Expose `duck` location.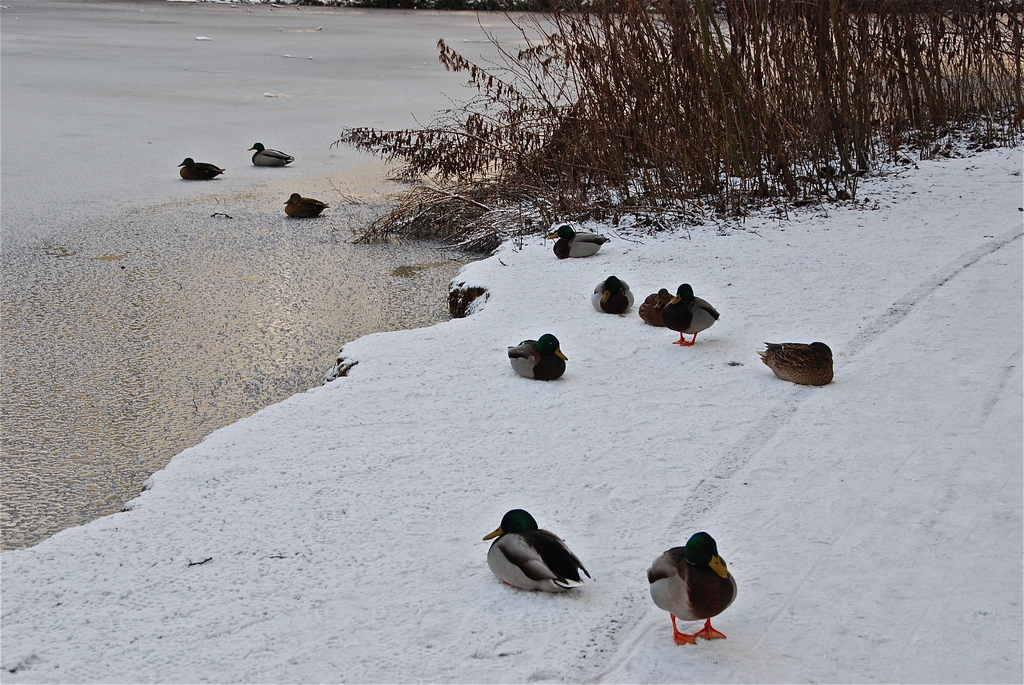
Exposed at 636,282,677,328.
